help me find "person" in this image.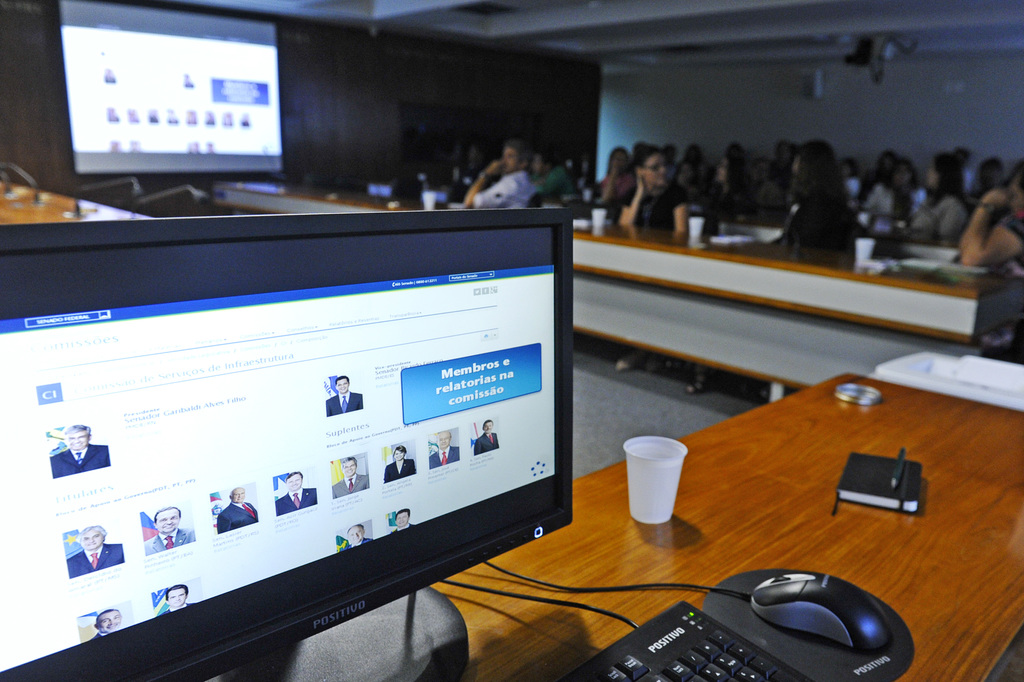
Found it: (x1=392, y1=510, x2=419, y2=535).
